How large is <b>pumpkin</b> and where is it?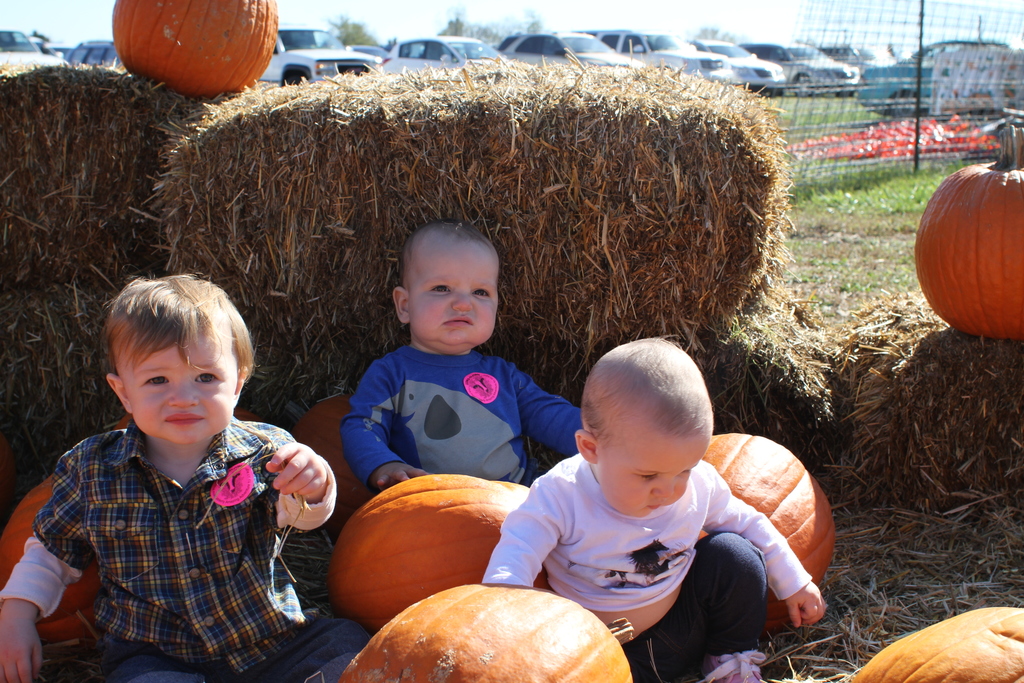
Bounding box: pyautogui.locateOnScreen(0, 472, 99, 656).
